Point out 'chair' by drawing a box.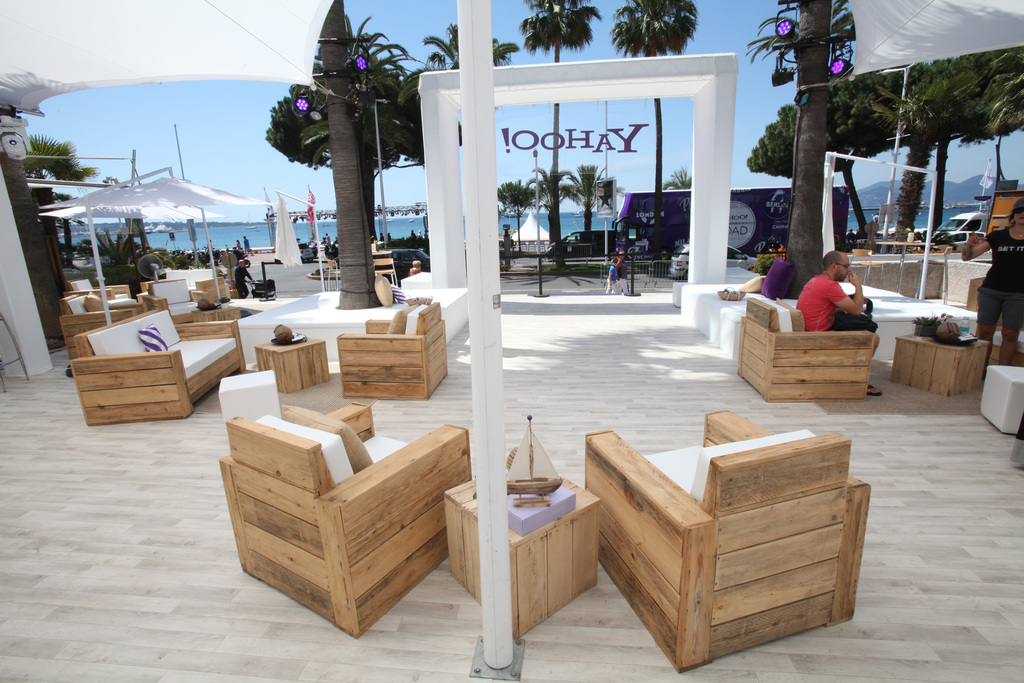
pyautogui.locateOnScreen(58, 288, 143, 356).
